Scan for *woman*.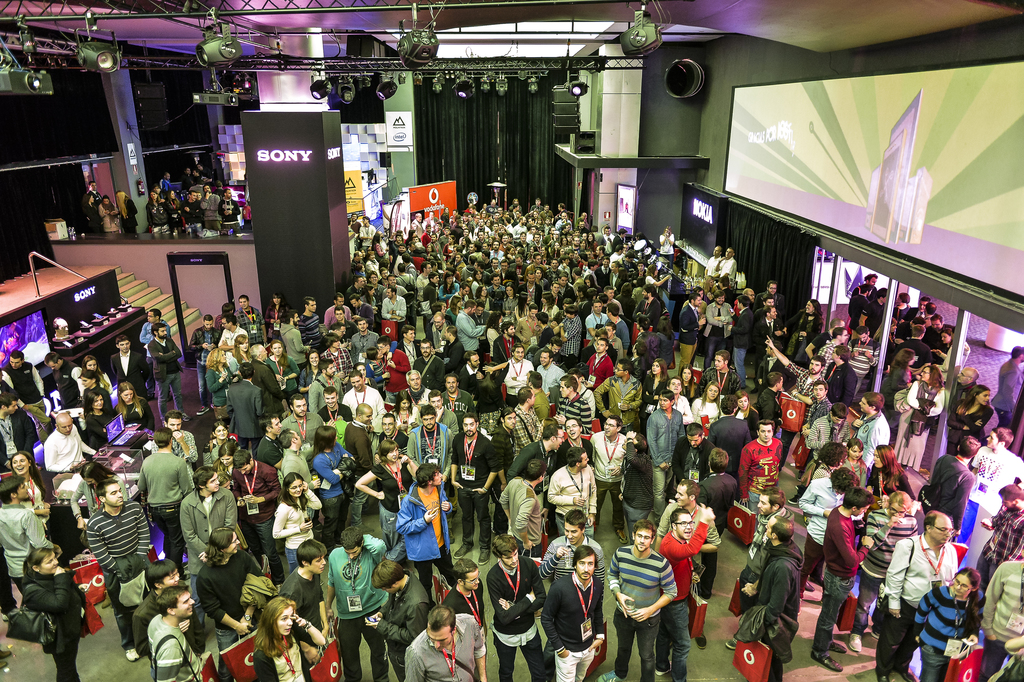
Scan result: 204,347,240,423.
